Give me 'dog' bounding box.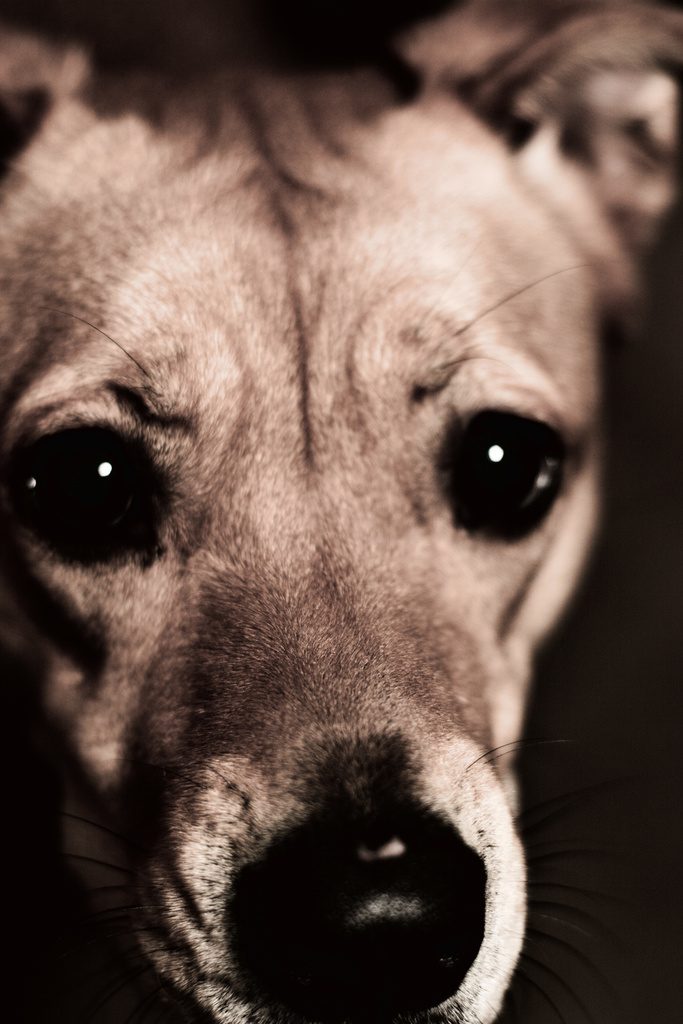
[left=0, top=29, right=682, bottom=1022].
